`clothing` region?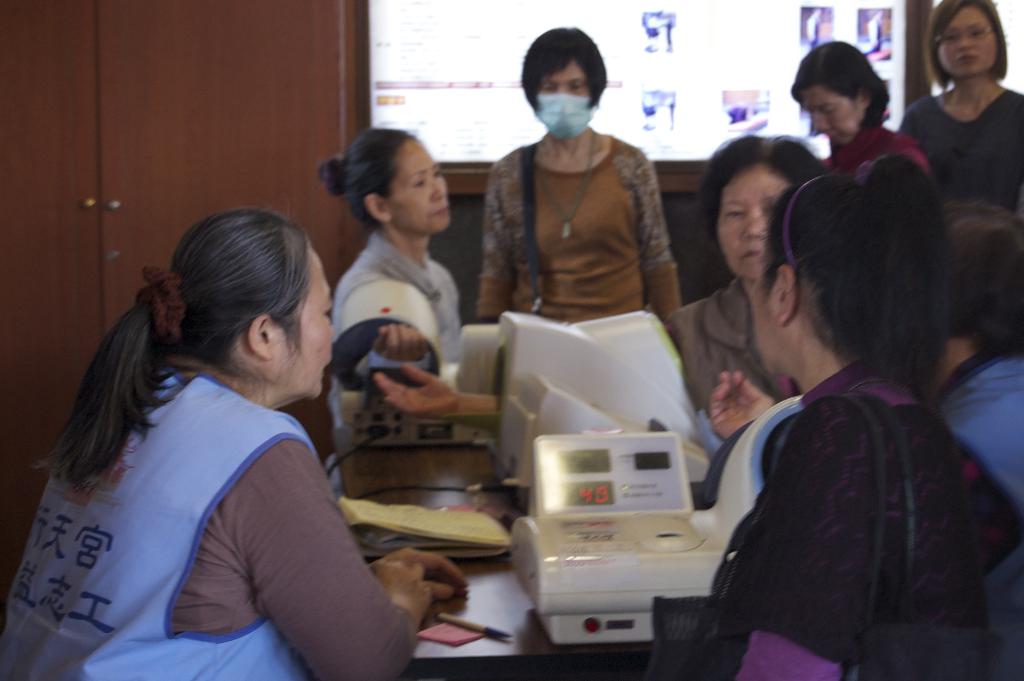
475,144,680,322
